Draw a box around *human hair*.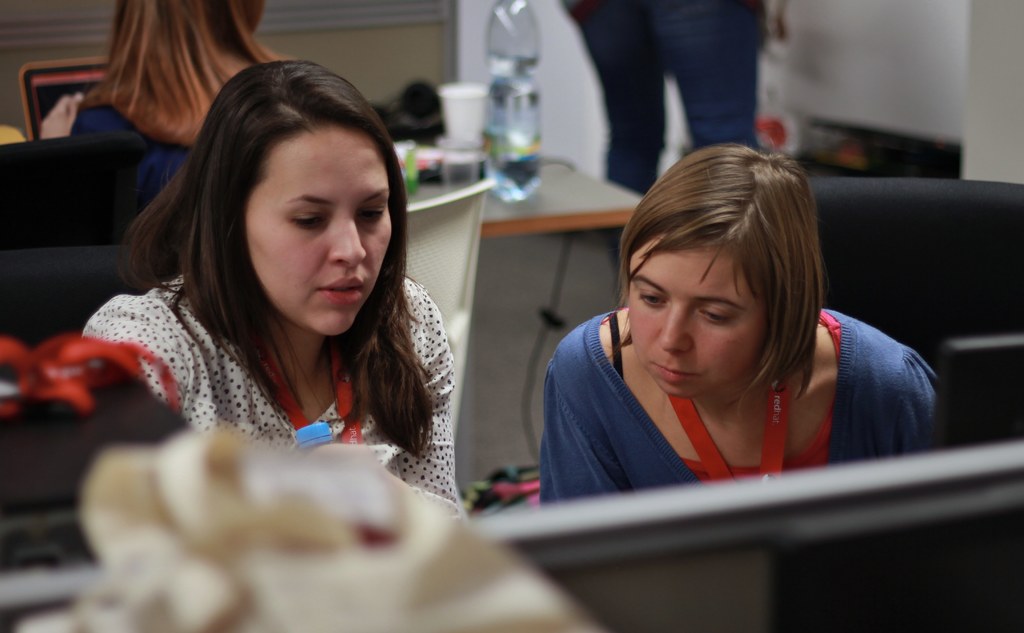
BBox(75, 0, 292, 142).
